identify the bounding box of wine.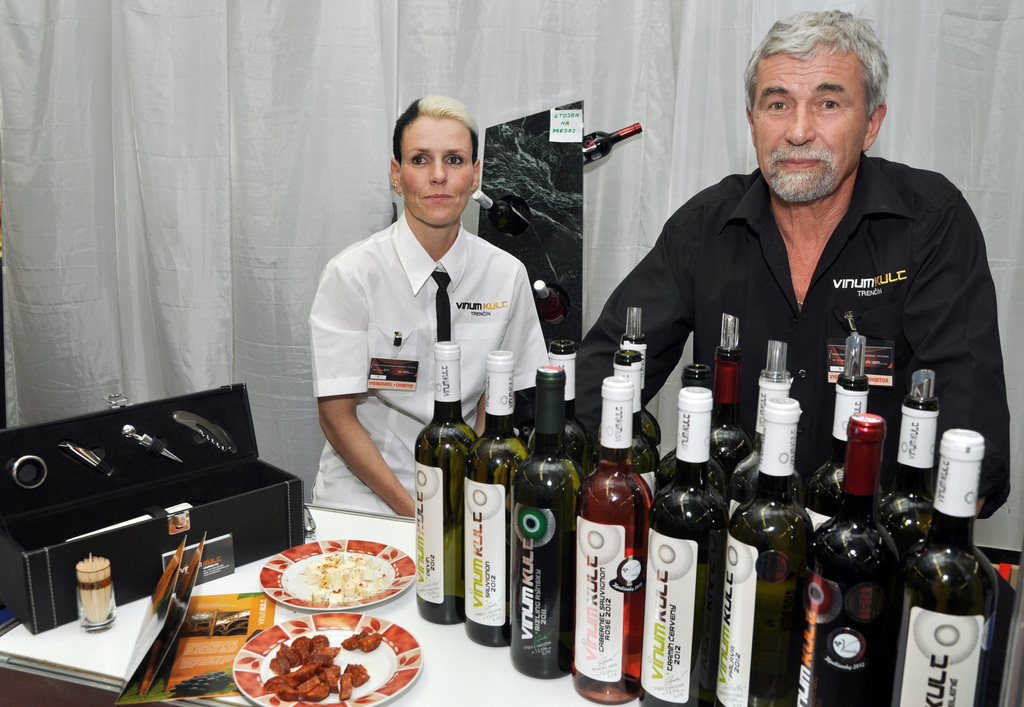
box(506, 368, 581, 679).
